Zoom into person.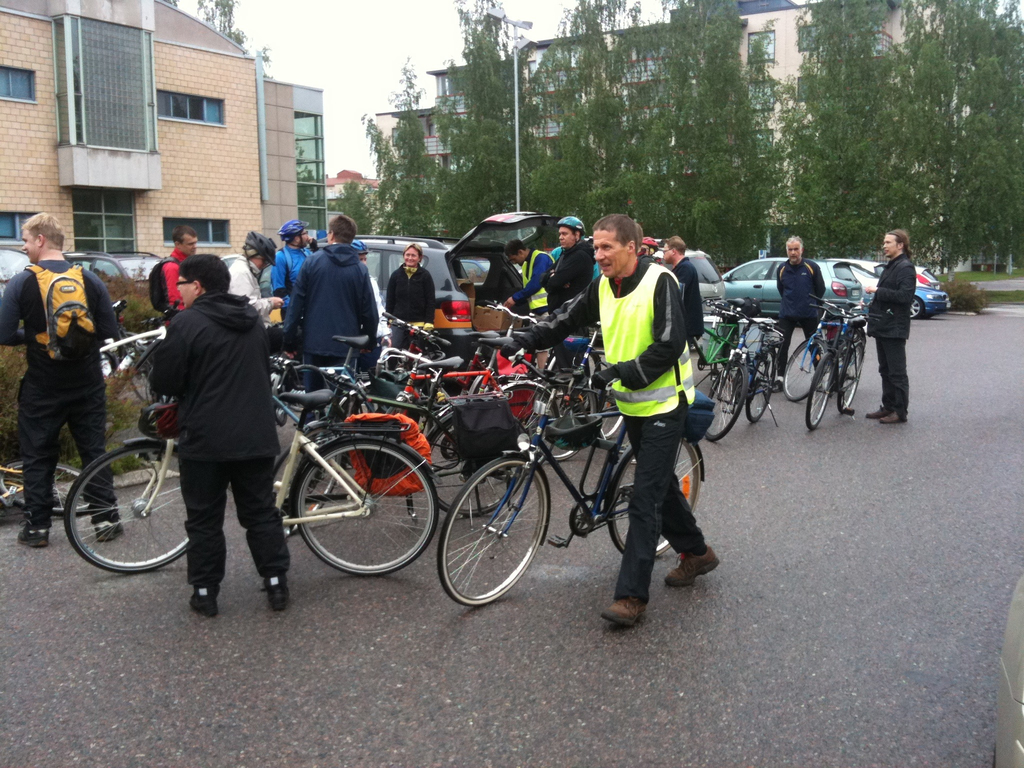
Zoom target: (13,202,113,532).
